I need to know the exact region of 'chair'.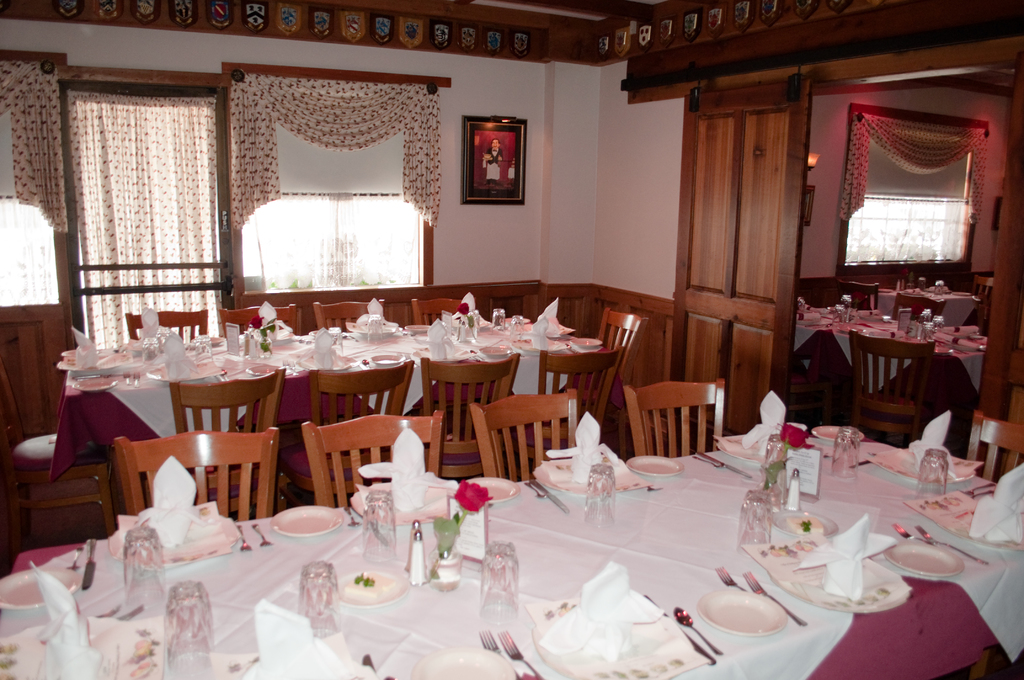
Region: crop(834, 279, 880, 309).
